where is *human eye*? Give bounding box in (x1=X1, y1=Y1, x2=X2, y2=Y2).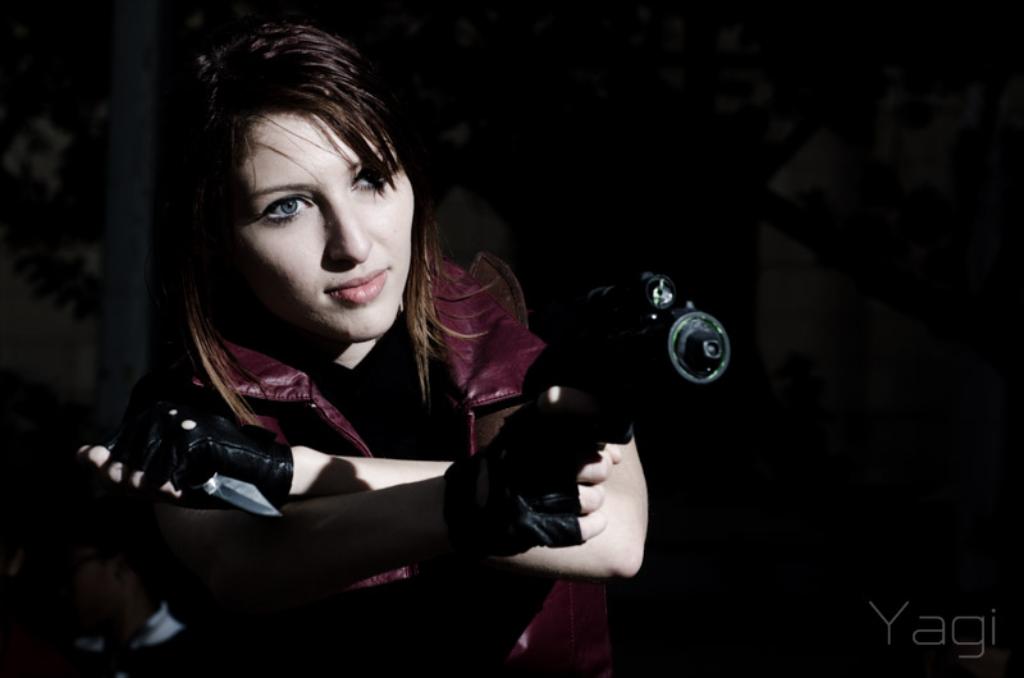
(x1=348, y1=164, x2=404, y2=200).
